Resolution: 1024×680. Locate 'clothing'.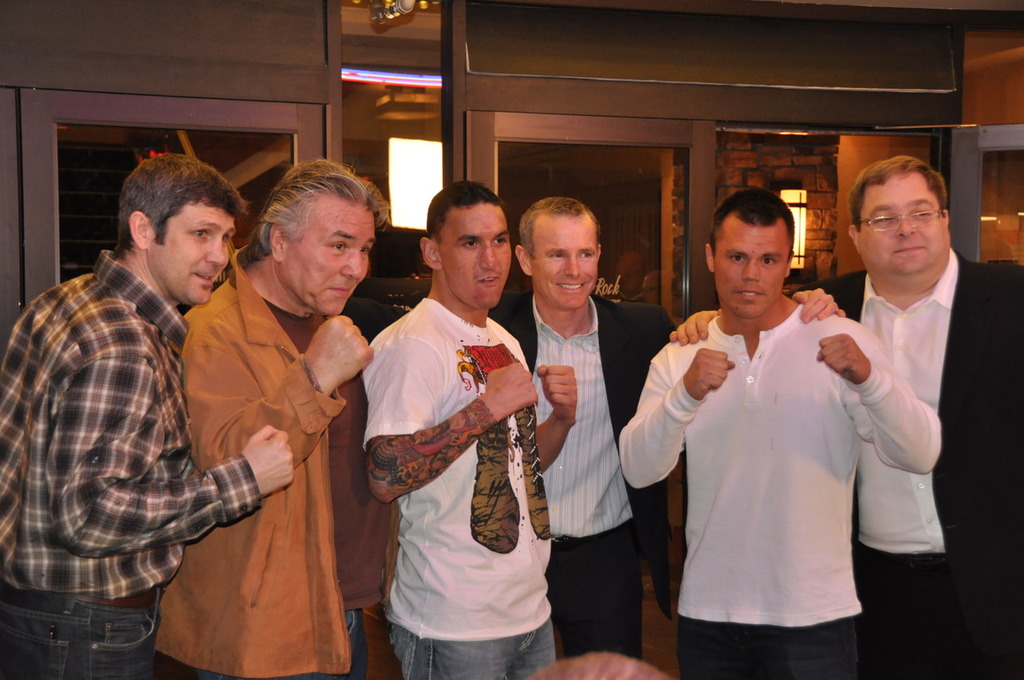
0 242 263 679.
